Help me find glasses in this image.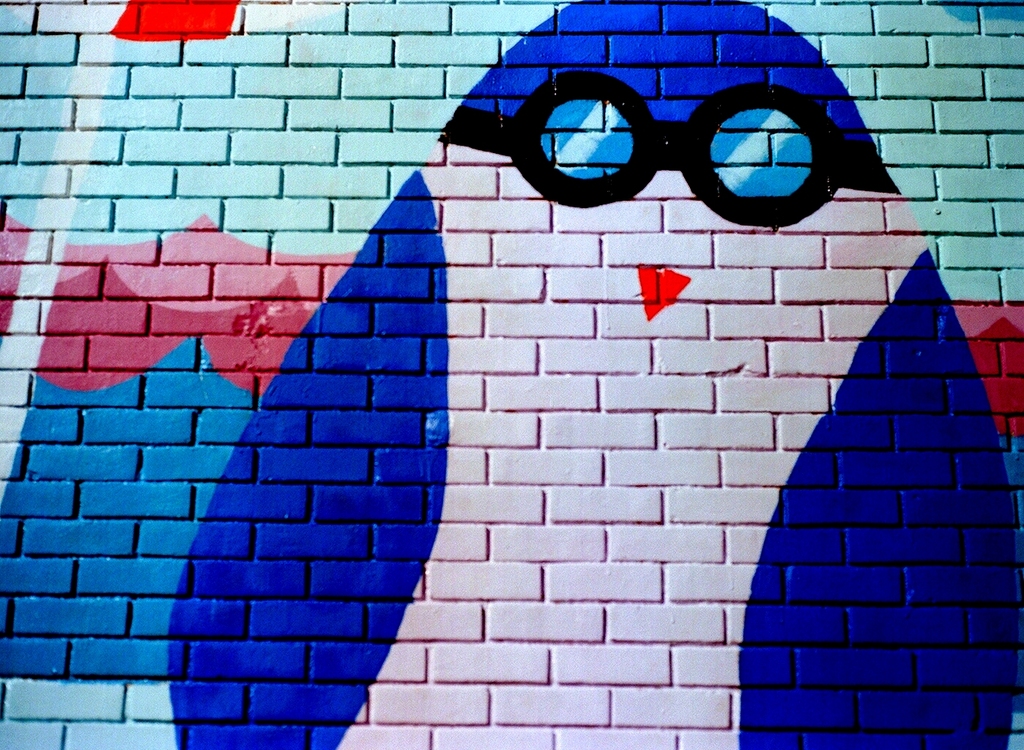
Found it: bbox(437, 67, 888, 204).
